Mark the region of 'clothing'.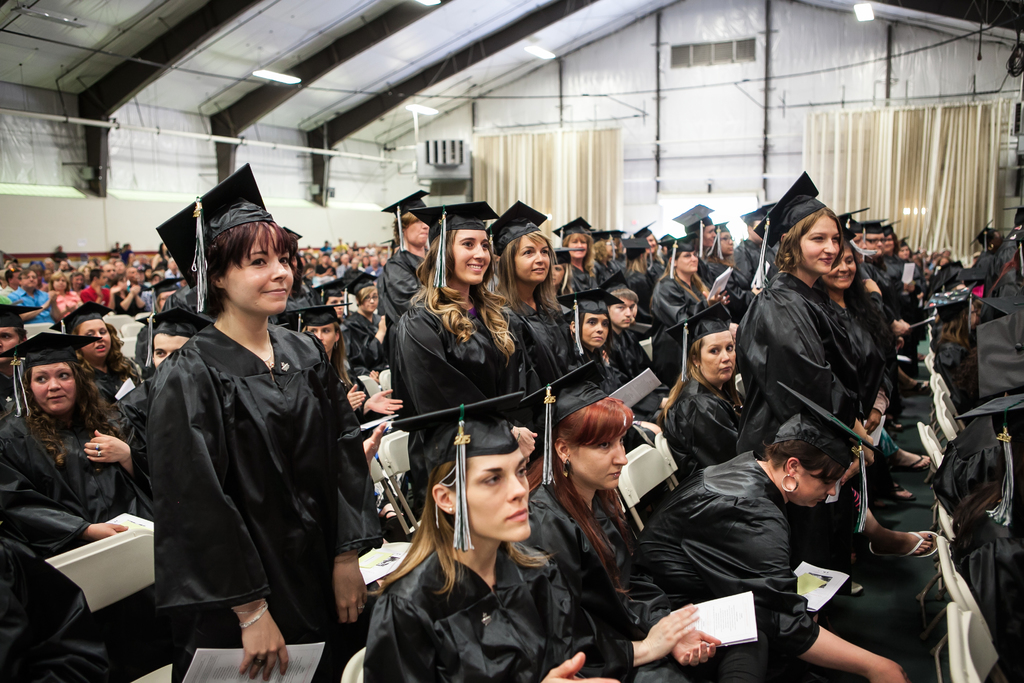
Region: [x1=74, y1=336, x2=133, y2=416].
